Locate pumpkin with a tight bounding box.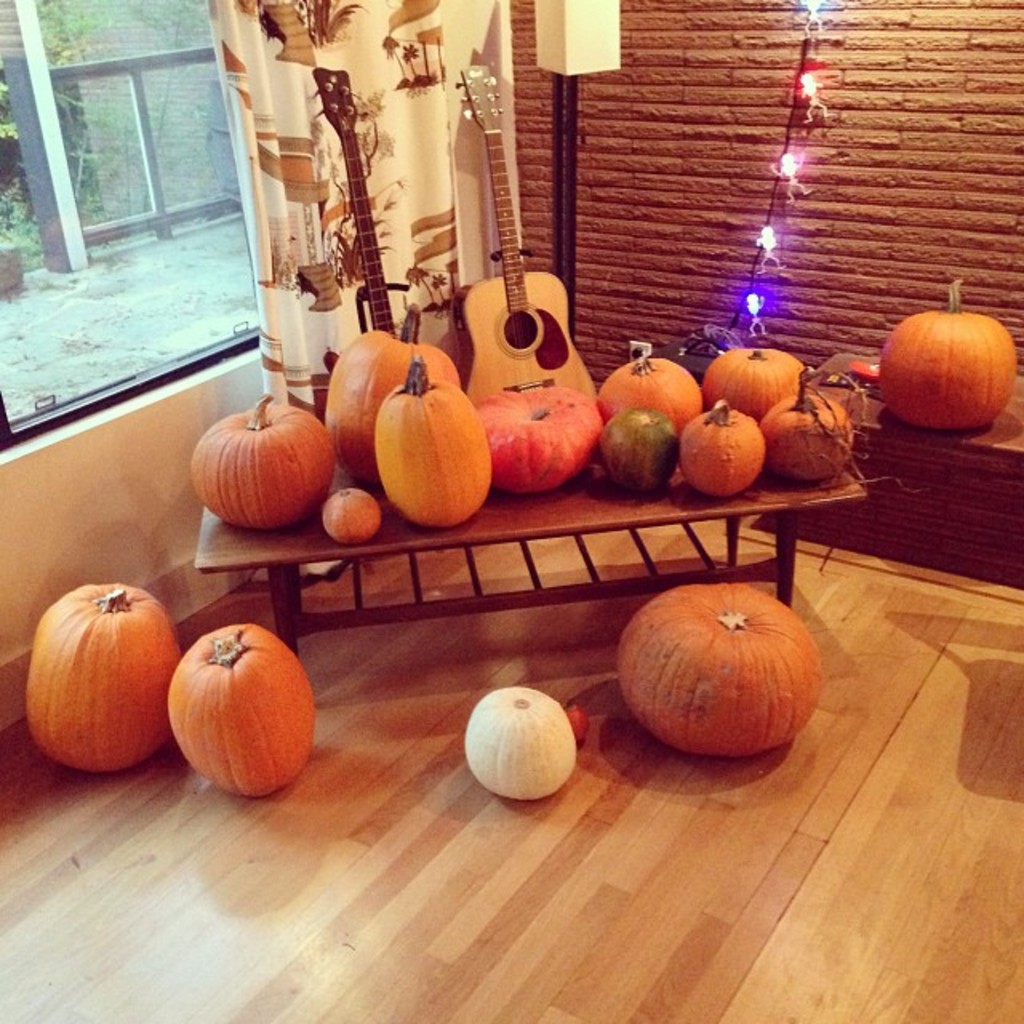
region(696, 338, 806, 413).
